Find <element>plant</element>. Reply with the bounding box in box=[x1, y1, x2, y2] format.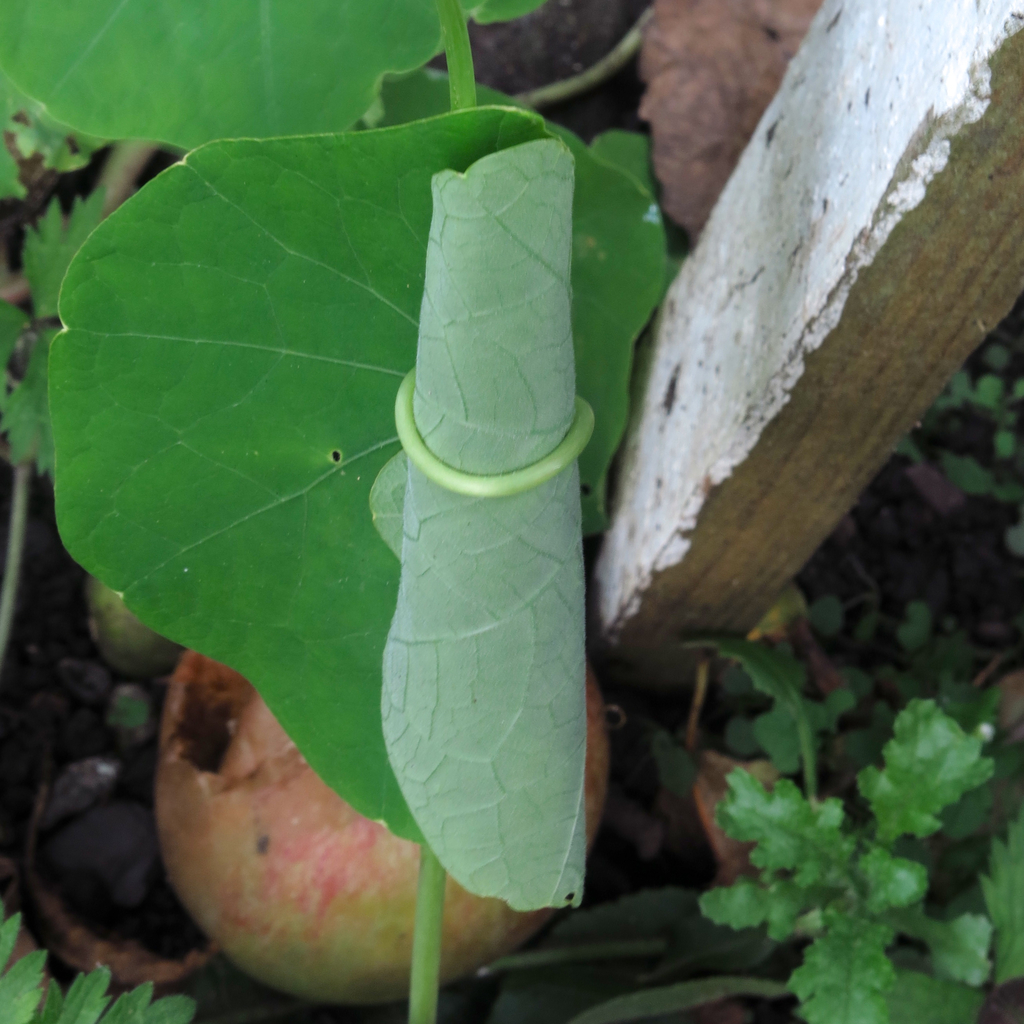
box=[897, 316, 1023, 591].
